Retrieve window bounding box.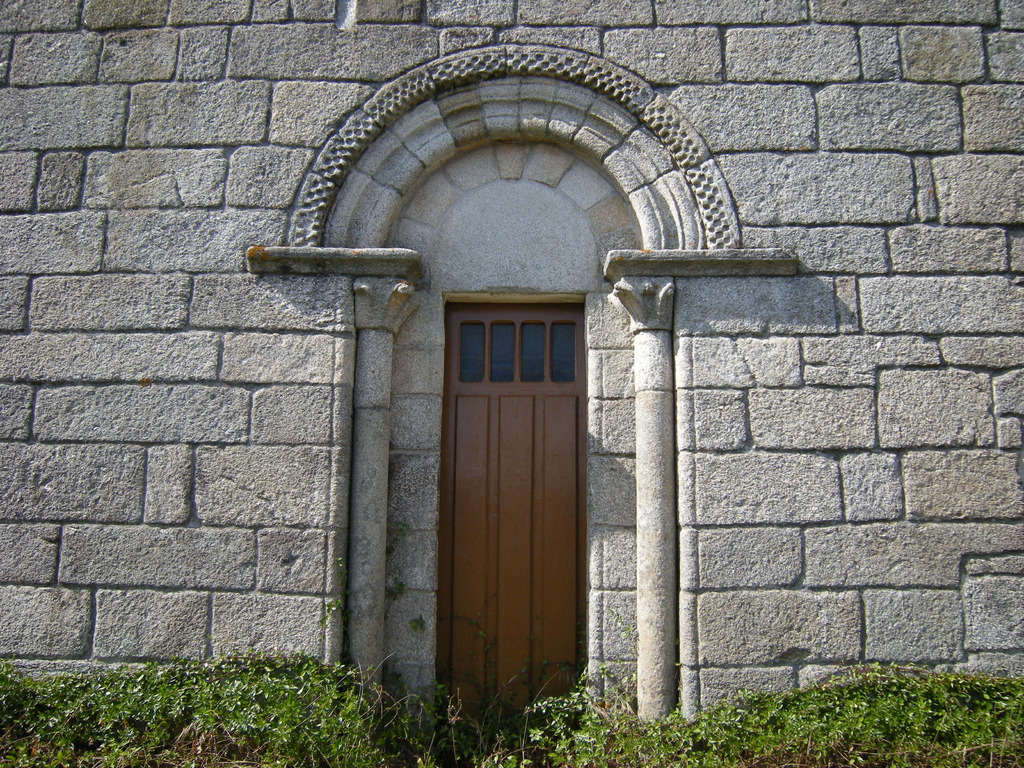
Bounding box: box(429, 268, 603, 710).
